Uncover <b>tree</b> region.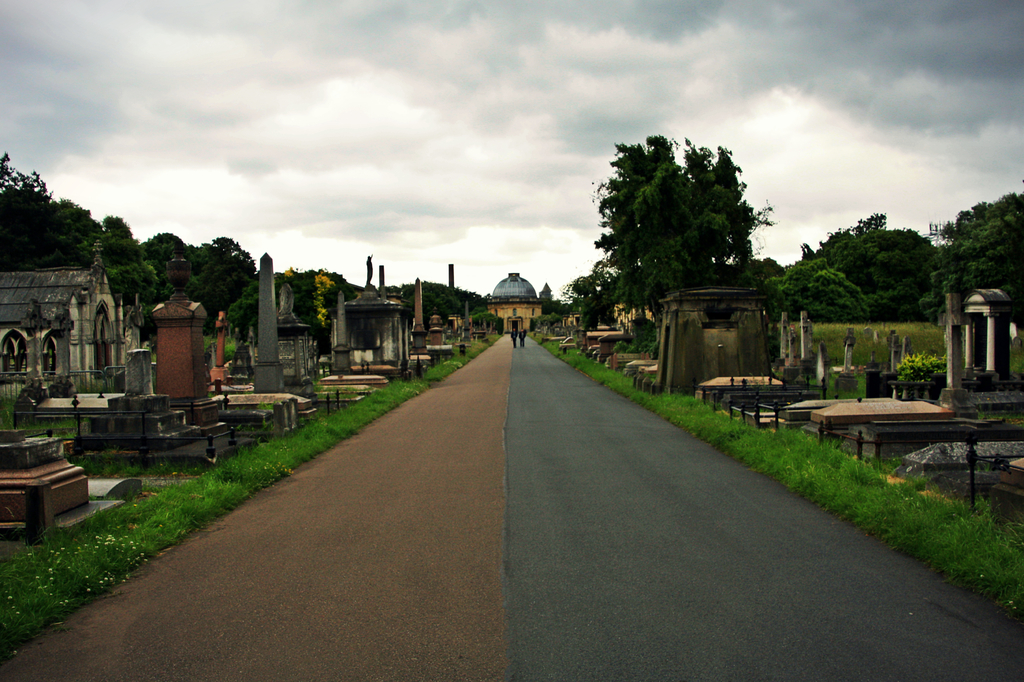
Uncovered: locate(915, 184, 1023, 331).
